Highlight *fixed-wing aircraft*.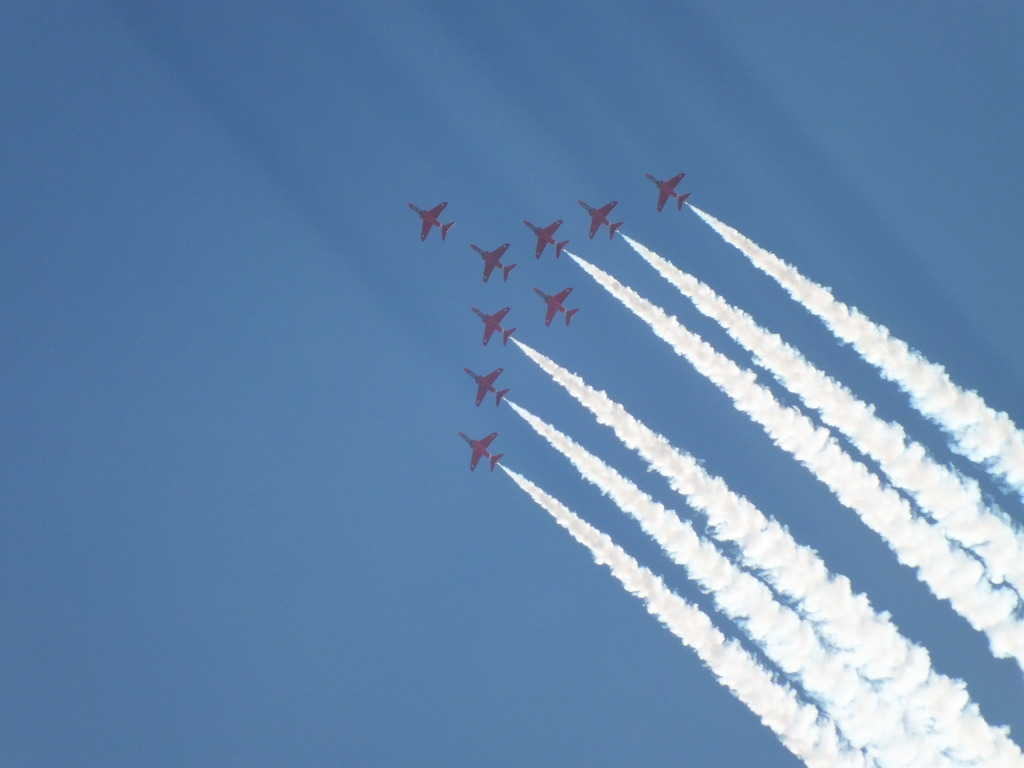
Highlighted region: left=477, top=299, right=516, bottom=341.
